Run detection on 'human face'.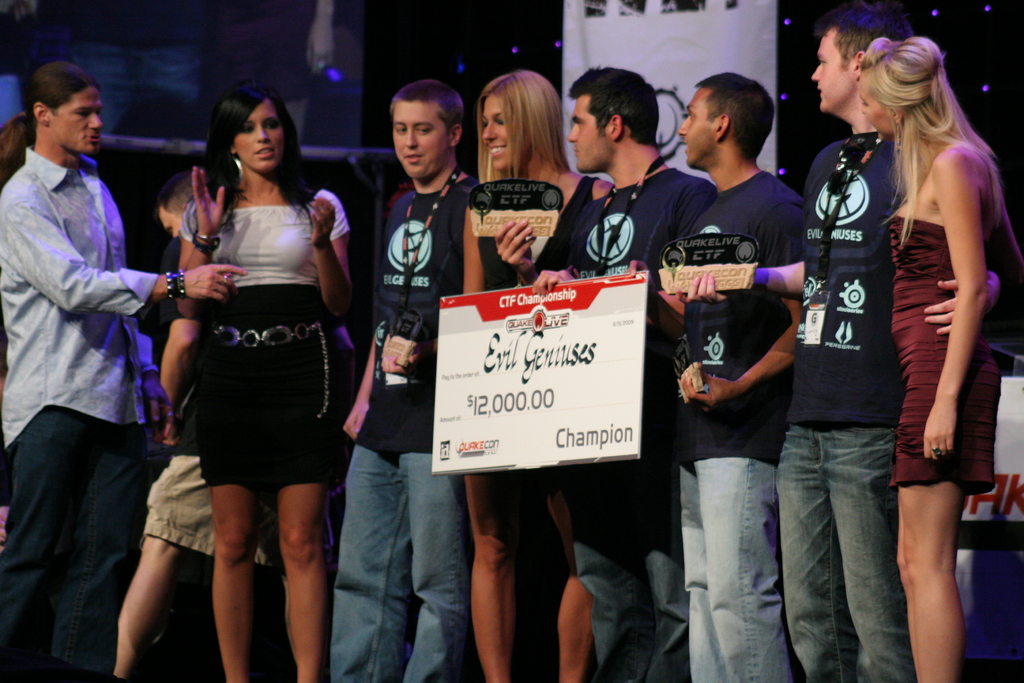
Result: rect(567, 95, 616, 174).
